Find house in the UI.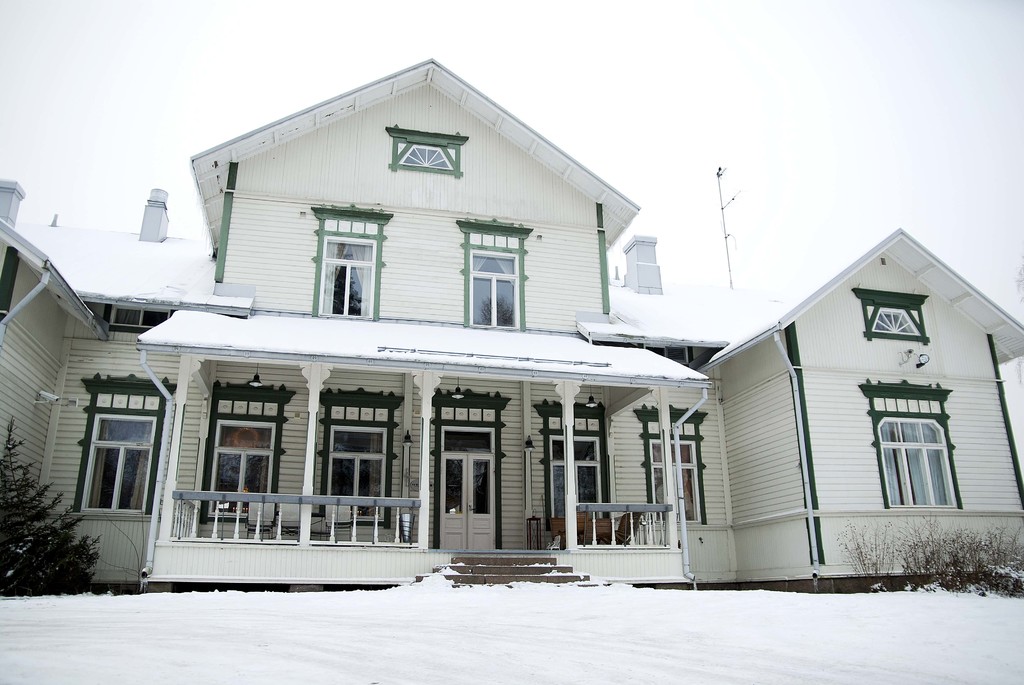
UI element at x1=5 y1=141 x2=1023 y2=595.
